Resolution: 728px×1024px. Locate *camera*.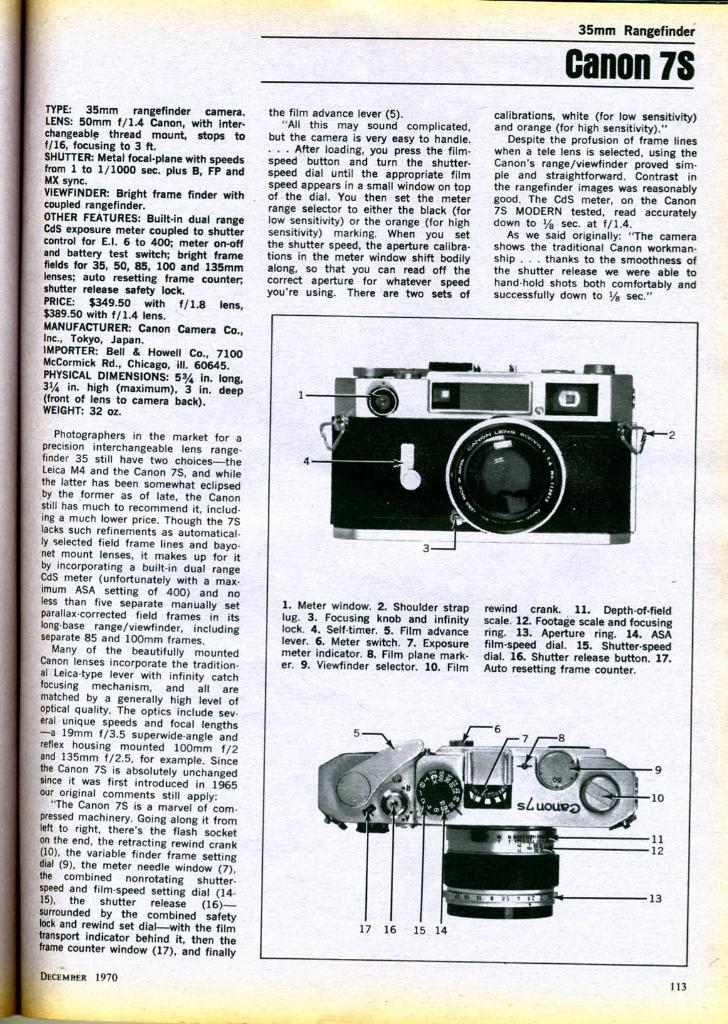
313:337:650:547.
